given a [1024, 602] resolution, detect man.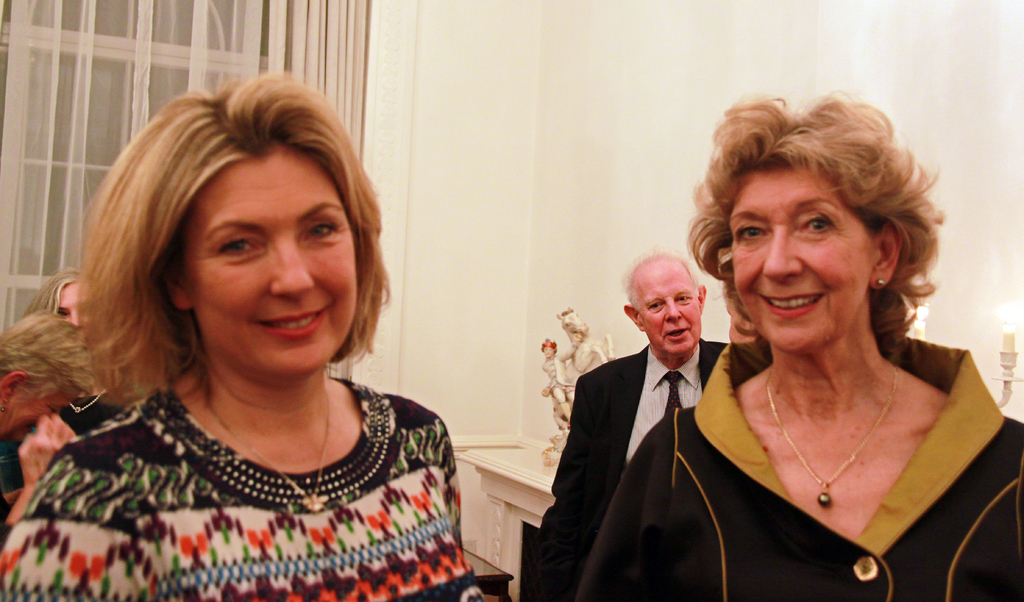
529/252/746/601.
